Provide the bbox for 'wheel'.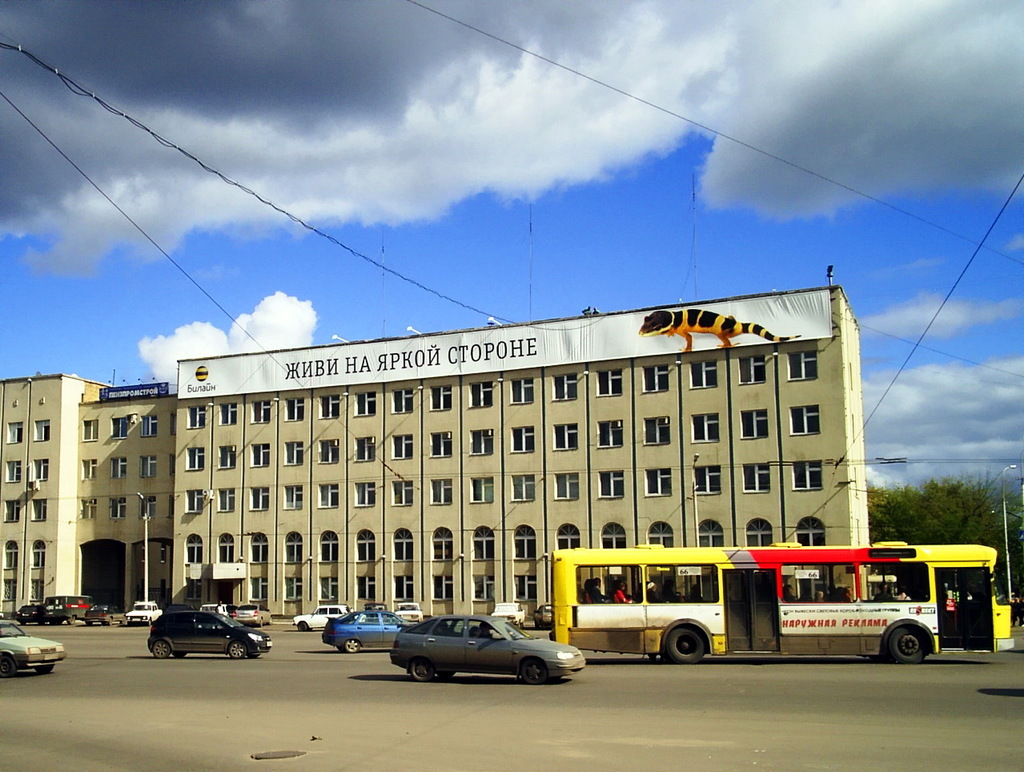
l=666, t=625, r=705, b=663.
